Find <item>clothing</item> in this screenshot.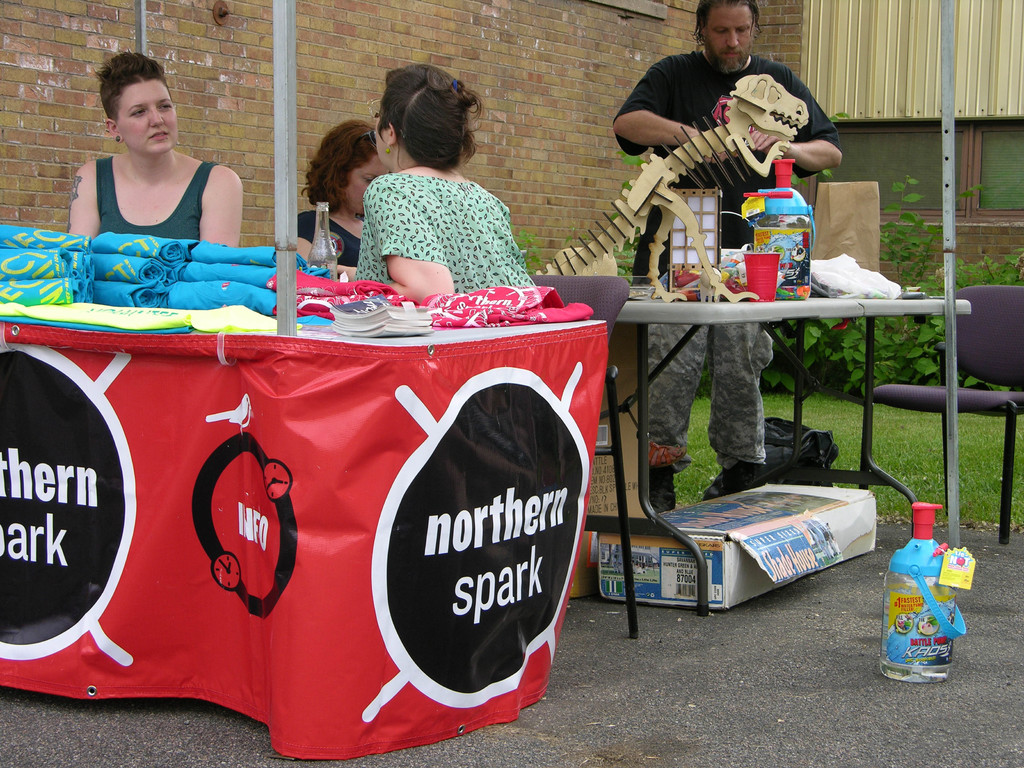
The bounding box for <item>clothing</item> is <region>606, 48, 839, 465</region>.
